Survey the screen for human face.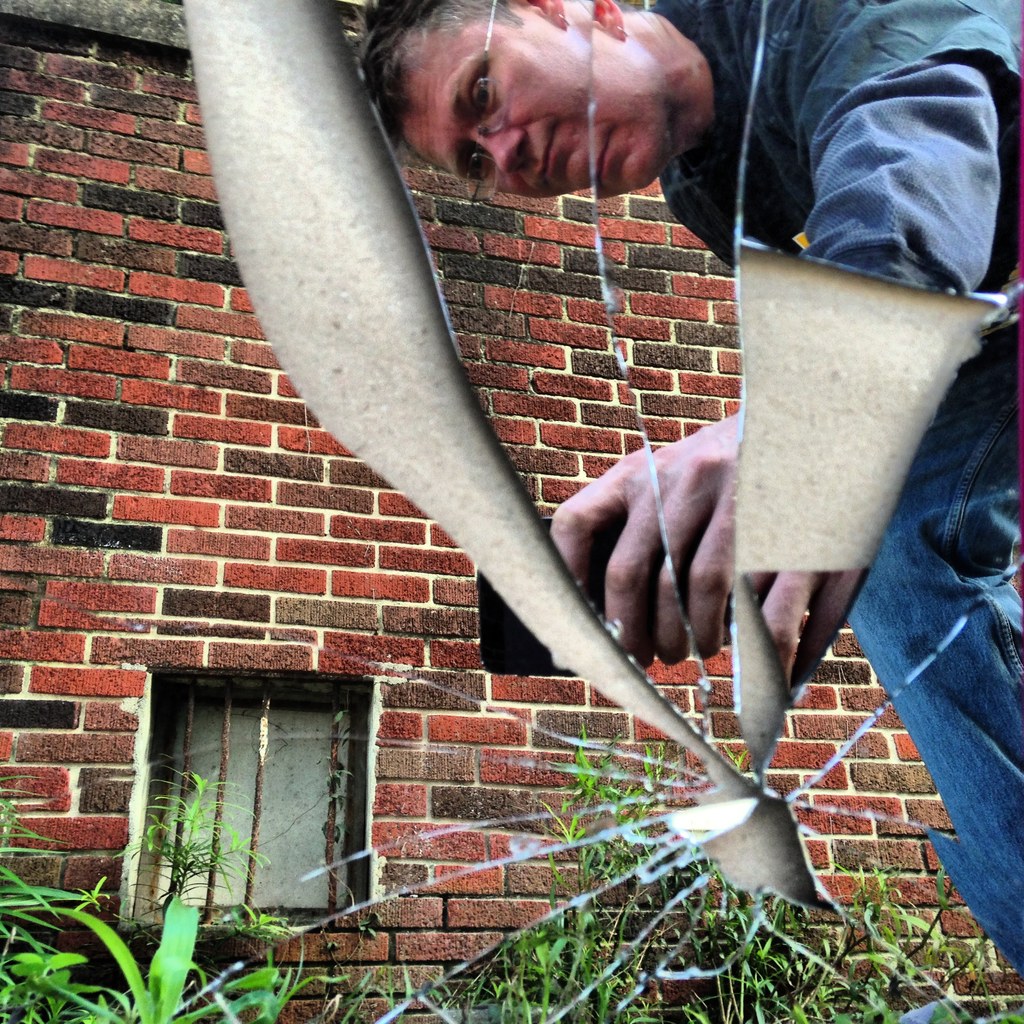
Survey found: {"left": 397, "top": 4, "right": 594, "bottom": 202}.
